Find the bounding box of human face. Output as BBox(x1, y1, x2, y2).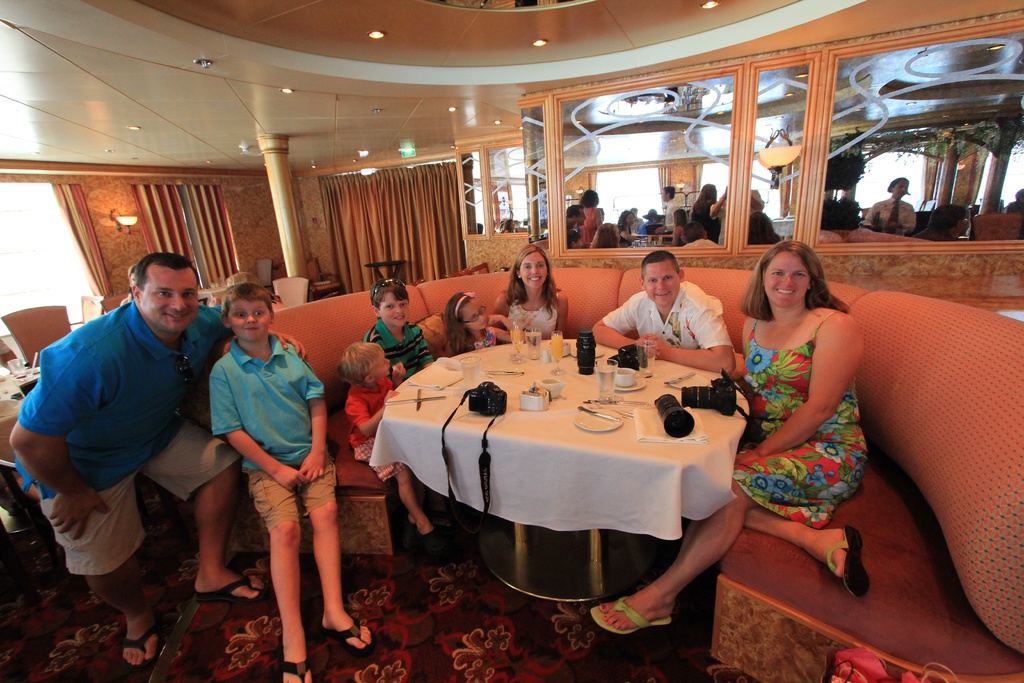
BBox(227, 300, 274, 342).
